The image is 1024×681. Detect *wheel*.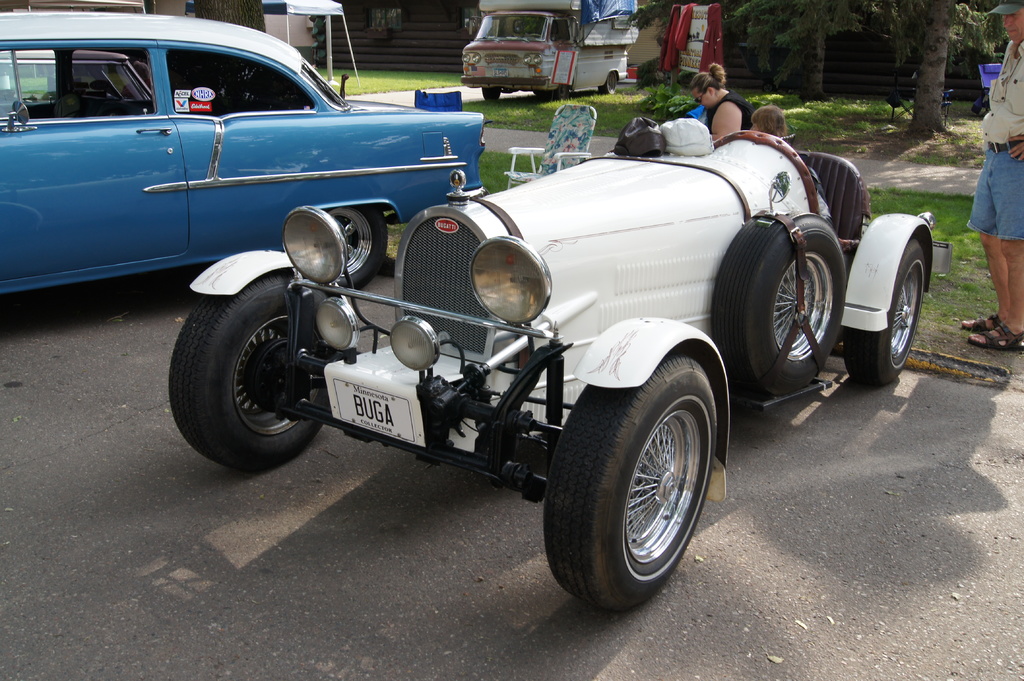
Detection: <box>312,211,385,287</box>.
